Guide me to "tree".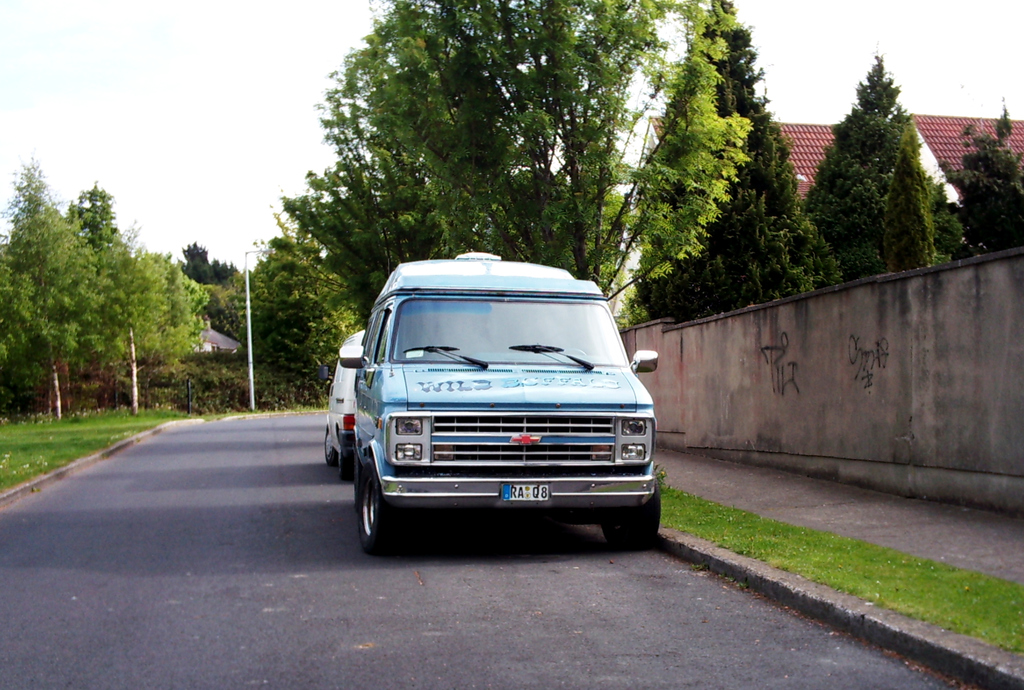
Guidance: left=280, top=79, right=484, bottom=334.
